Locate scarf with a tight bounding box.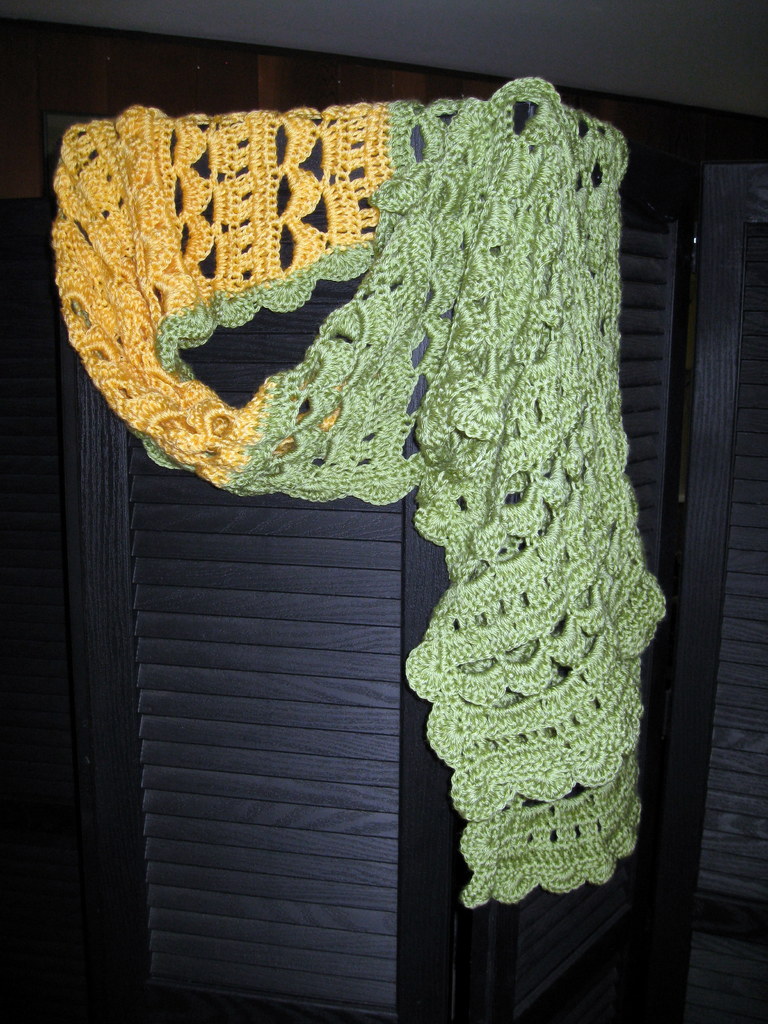
<bbox>36, 75, 672, 913</bbox>.
